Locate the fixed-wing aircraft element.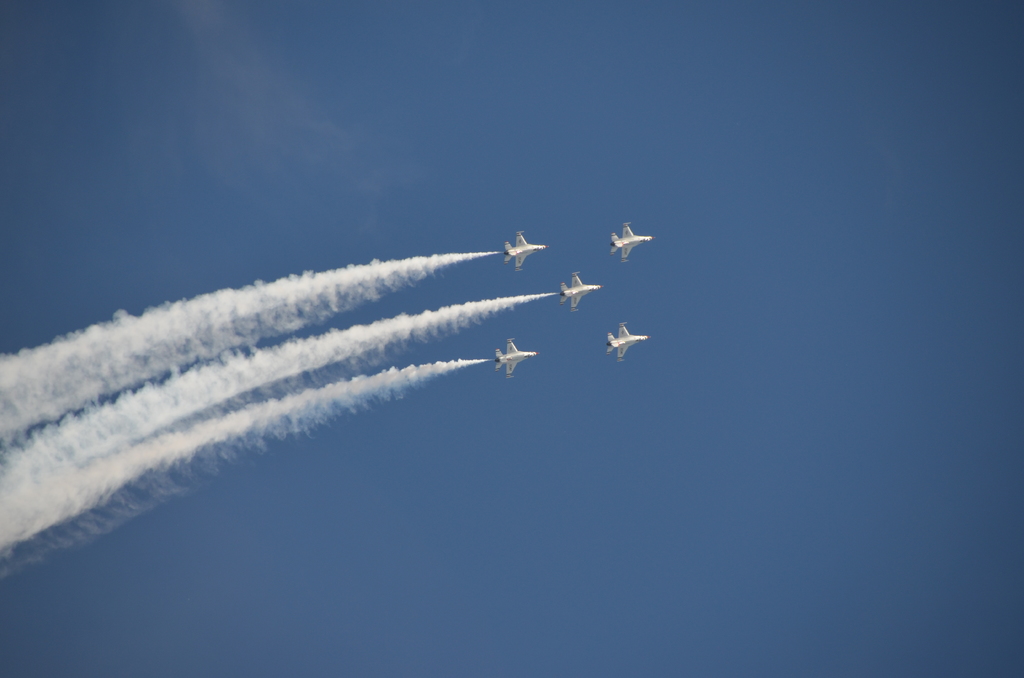
Element bbox: BBox(492, 335, 534, 377).
